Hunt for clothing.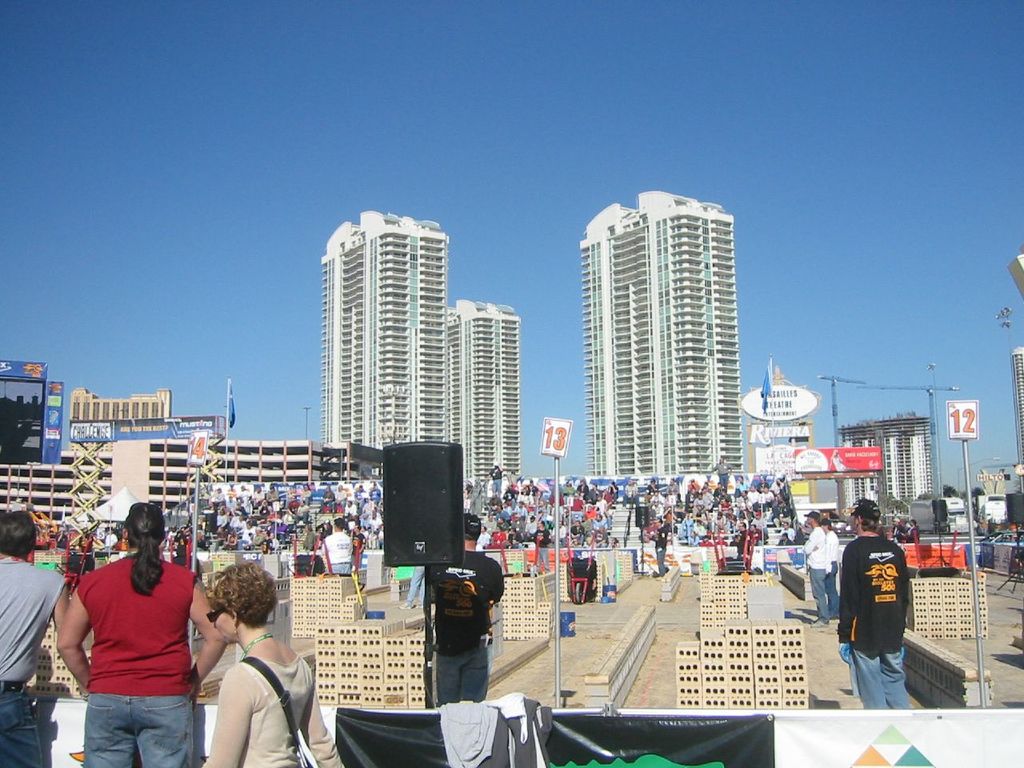
Hunted down at {"left": 799, "top": 526, "right": 831, "bottom": 614}.
